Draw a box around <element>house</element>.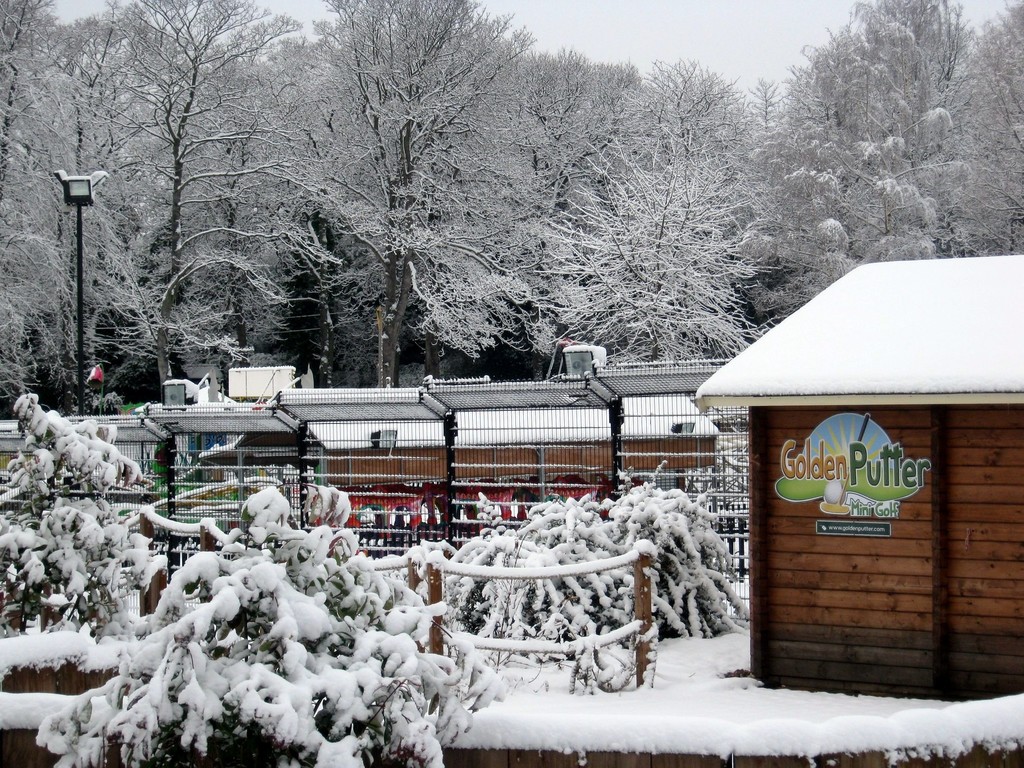
select_region(694, 189, 1023, 712).
